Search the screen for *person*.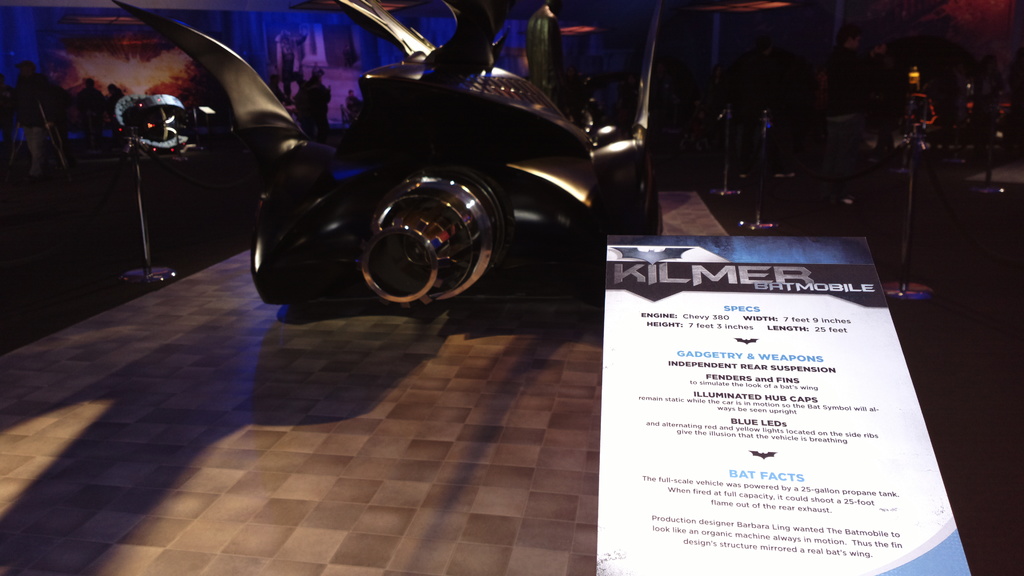
Found at (12, 60, 76, 182).
